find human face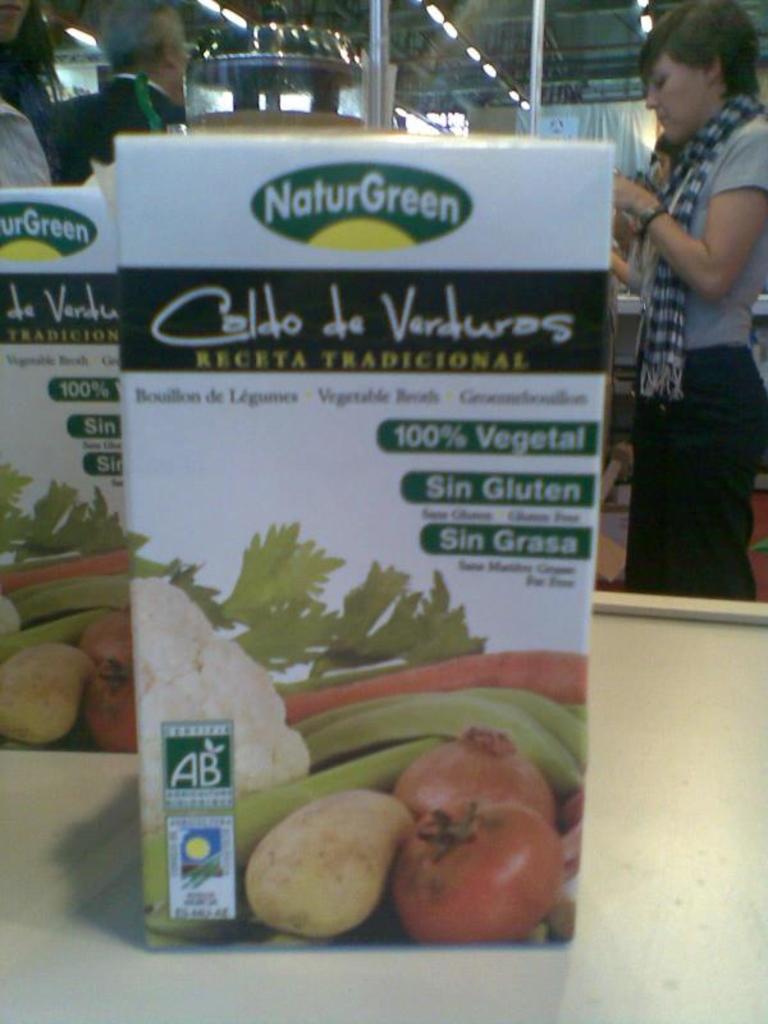
select_region(644, 51, 703, 146)
